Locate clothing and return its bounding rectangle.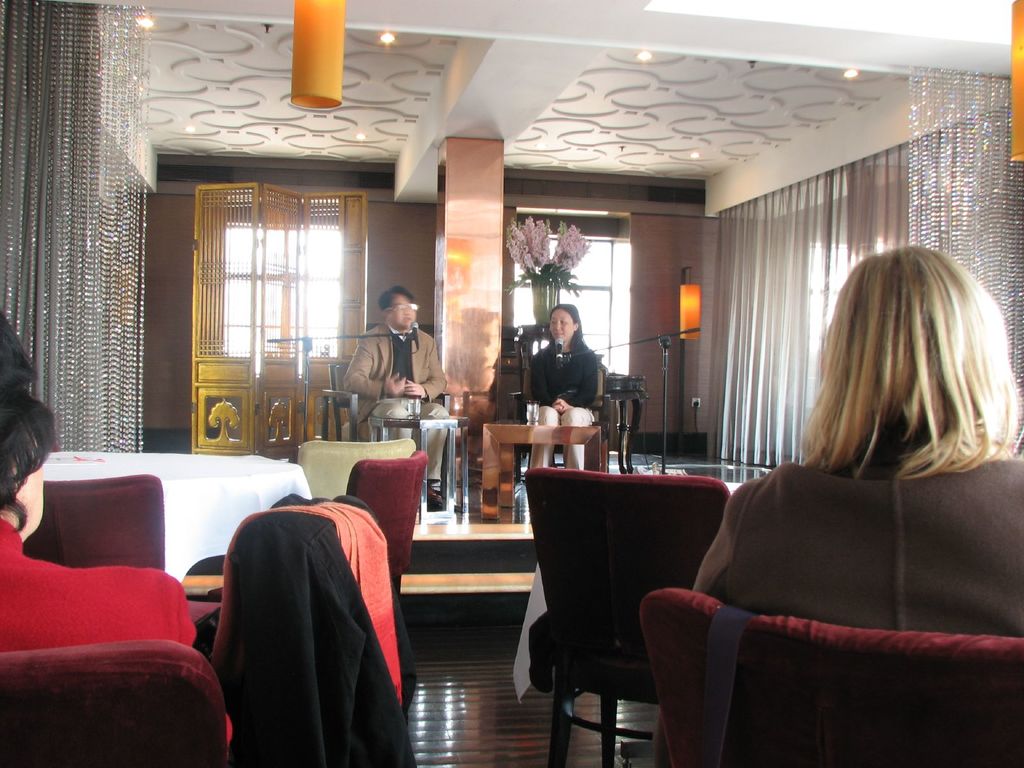
[left=531, top=342, right=598, bottom=474].
